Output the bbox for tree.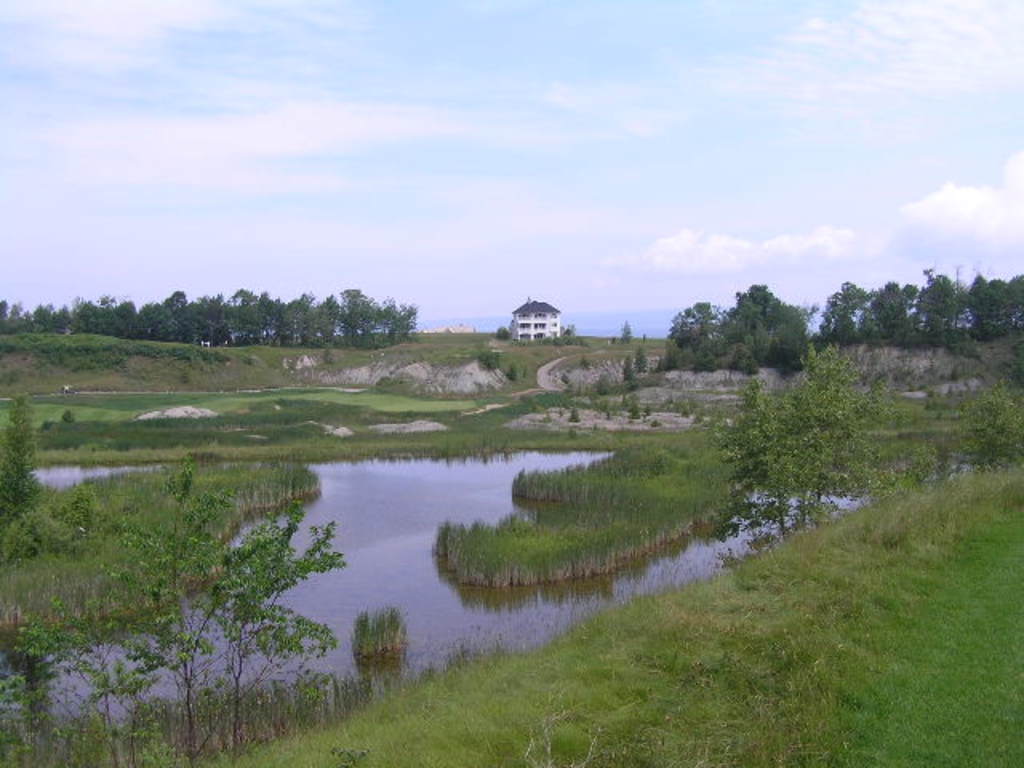
726 382 822 541.
